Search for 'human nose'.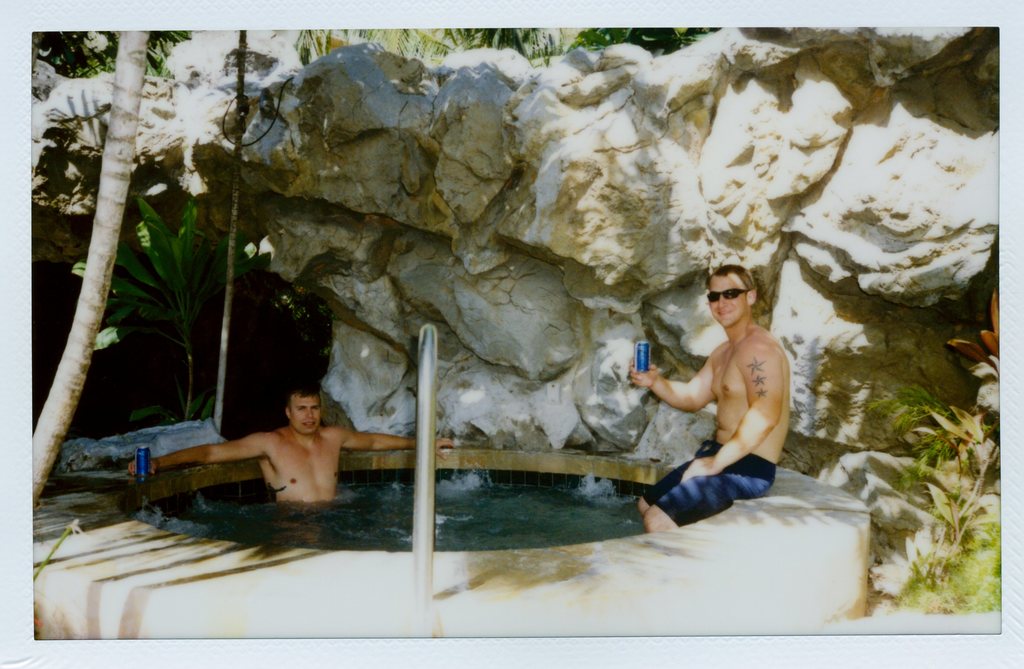
Found at bbox=[305, 407, 312, 418].
